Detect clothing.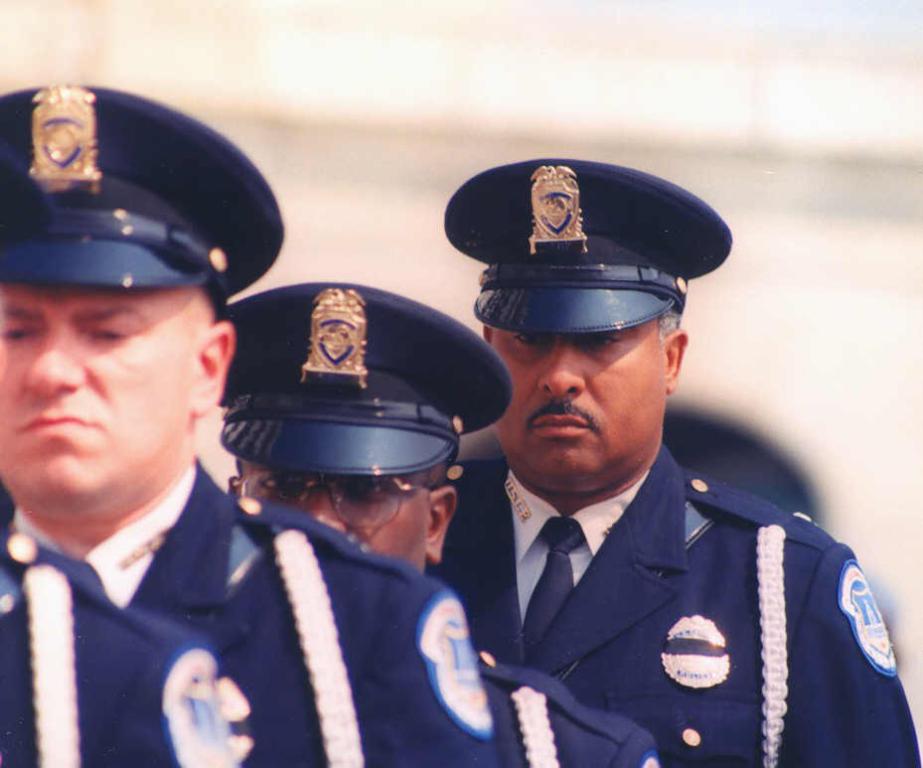
Detected at x1=0 y1=457 x2=512 y2=767.
